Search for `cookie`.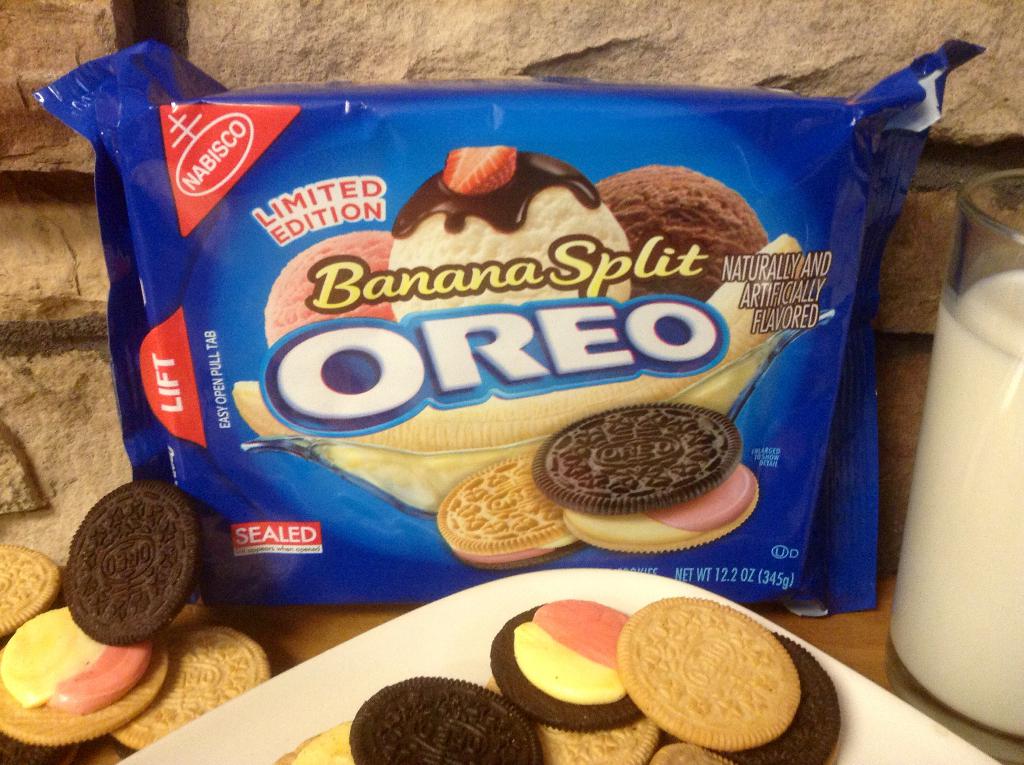
Found at x1=436, y1=454, x2=583, y2=572.
